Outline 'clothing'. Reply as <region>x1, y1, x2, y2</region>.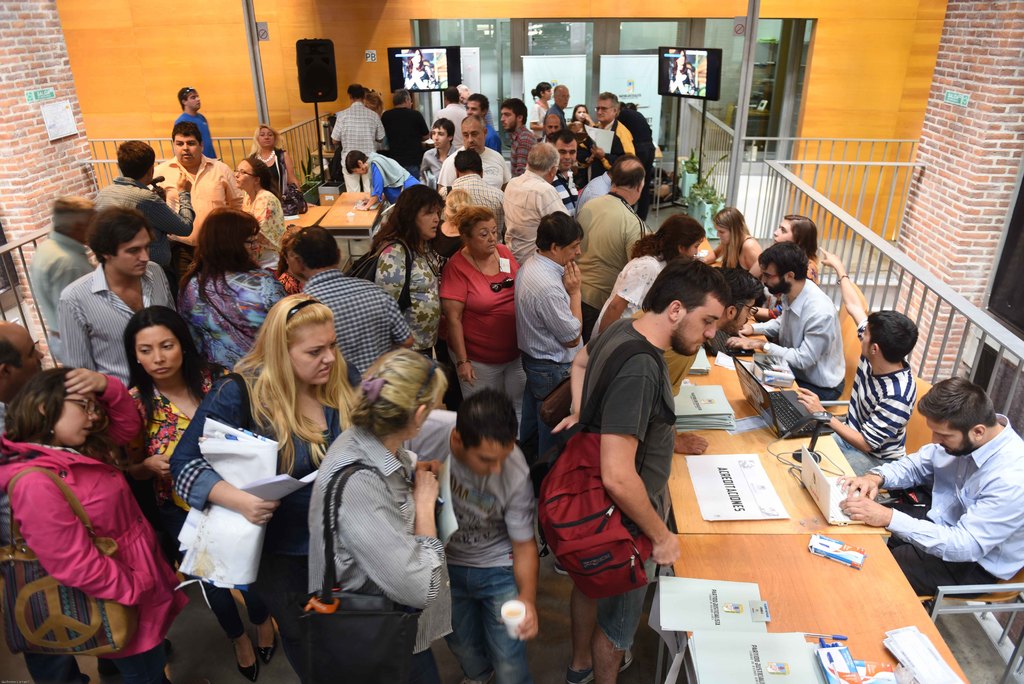
<region>503, 172, 549, 240</region>.
